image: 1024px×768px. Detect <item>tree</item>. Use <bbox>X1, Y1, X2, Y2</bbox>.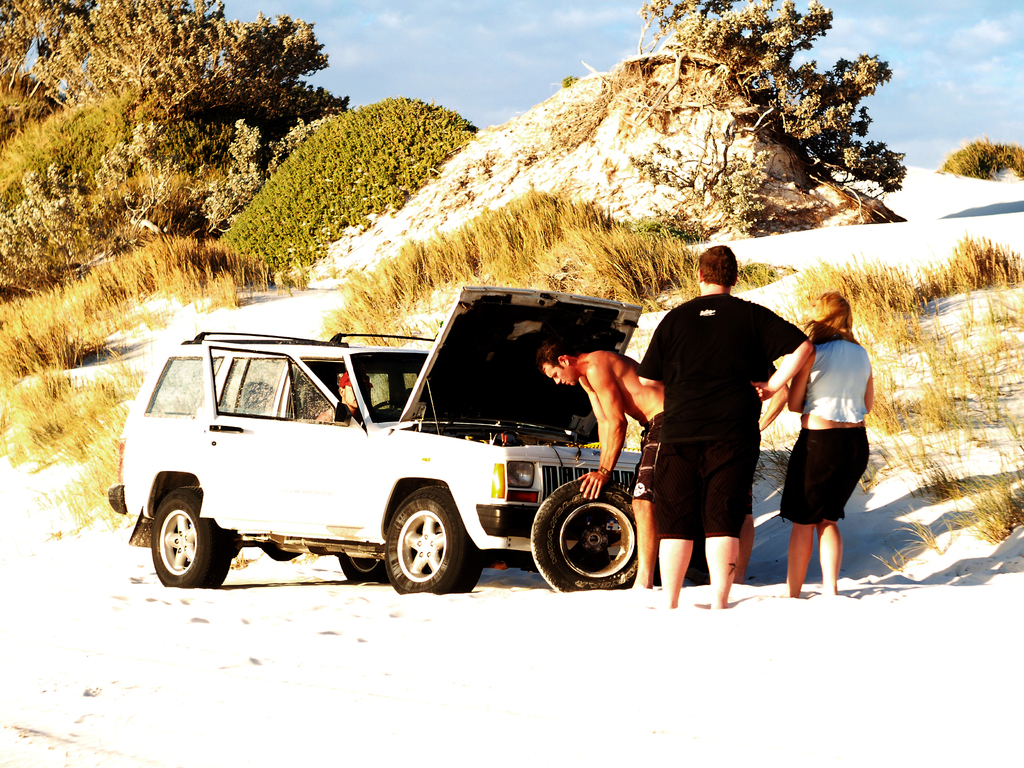
<bbox>605, 2, 905, 203</bbox>.
